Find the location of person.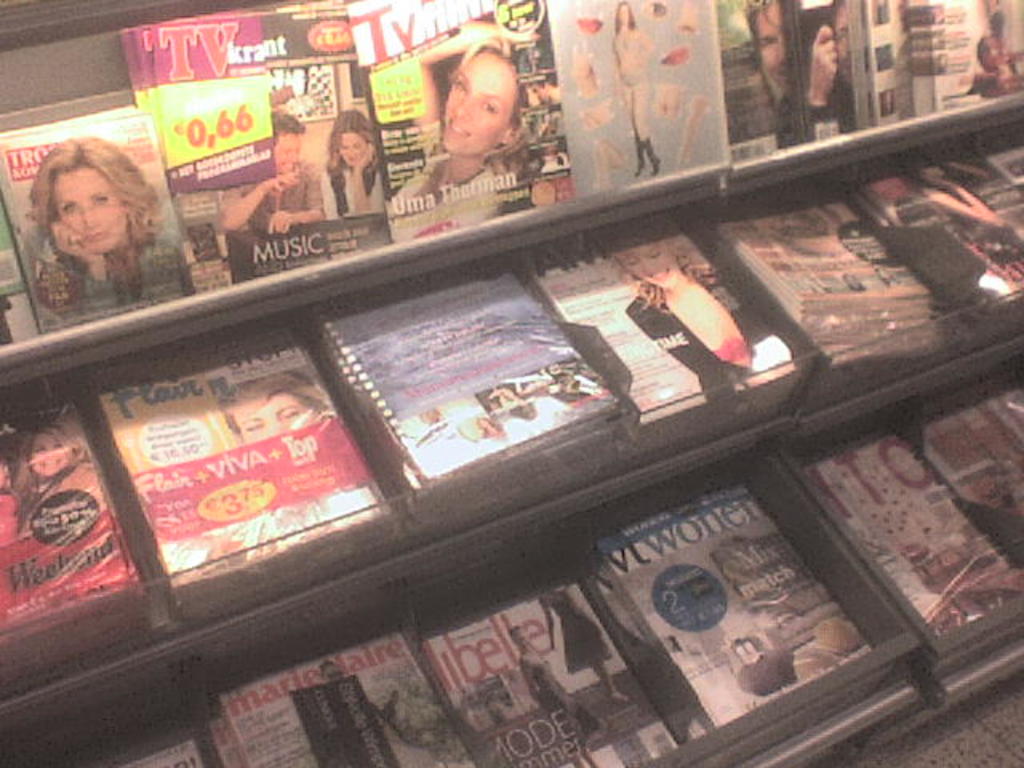
Location: l=742, t=0, r=794, b=118.
